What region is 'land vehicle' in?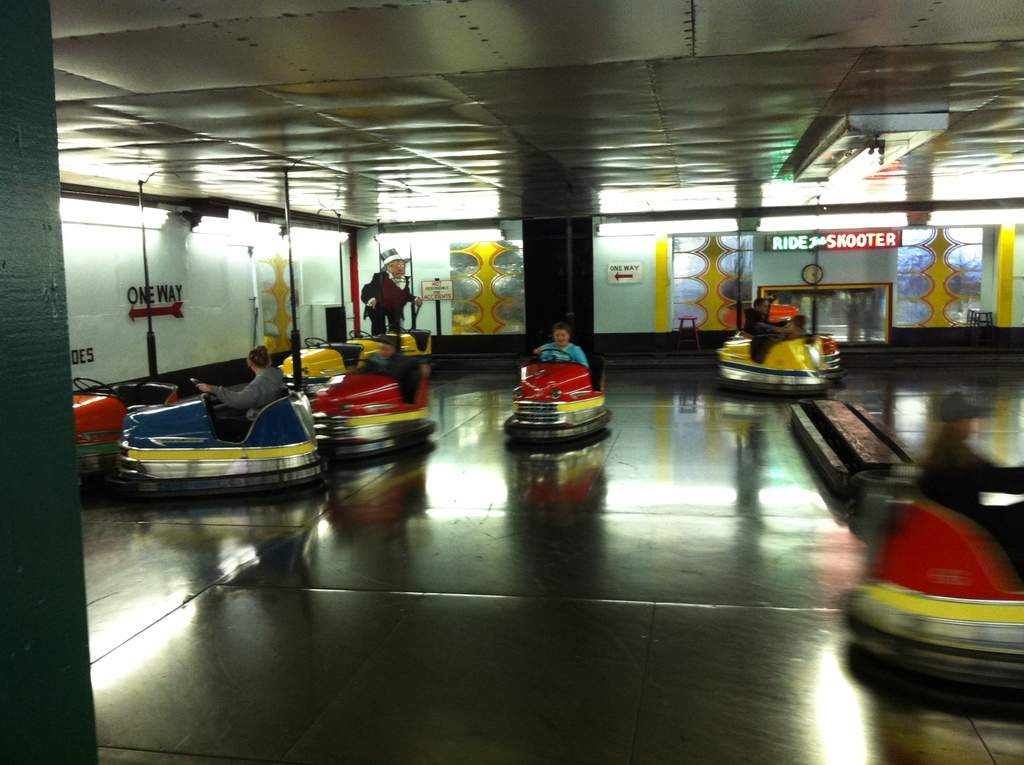
x1=806, y1=336, x2=841, y2=372.
